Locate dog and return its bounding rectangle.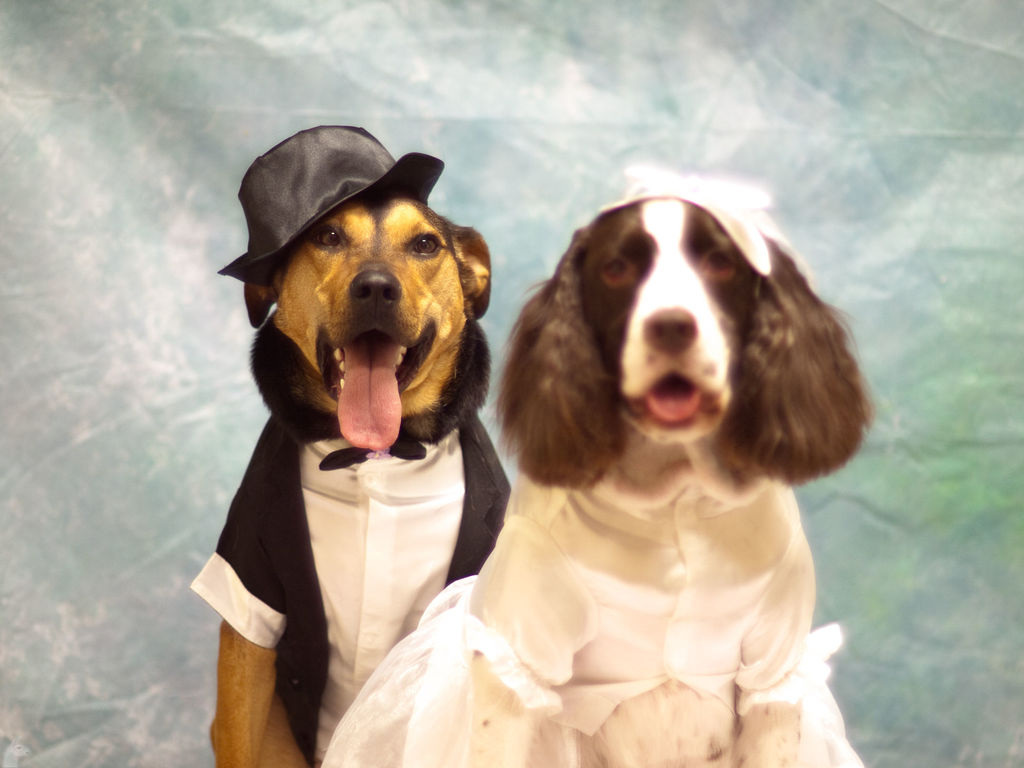
188/124/509/767.
